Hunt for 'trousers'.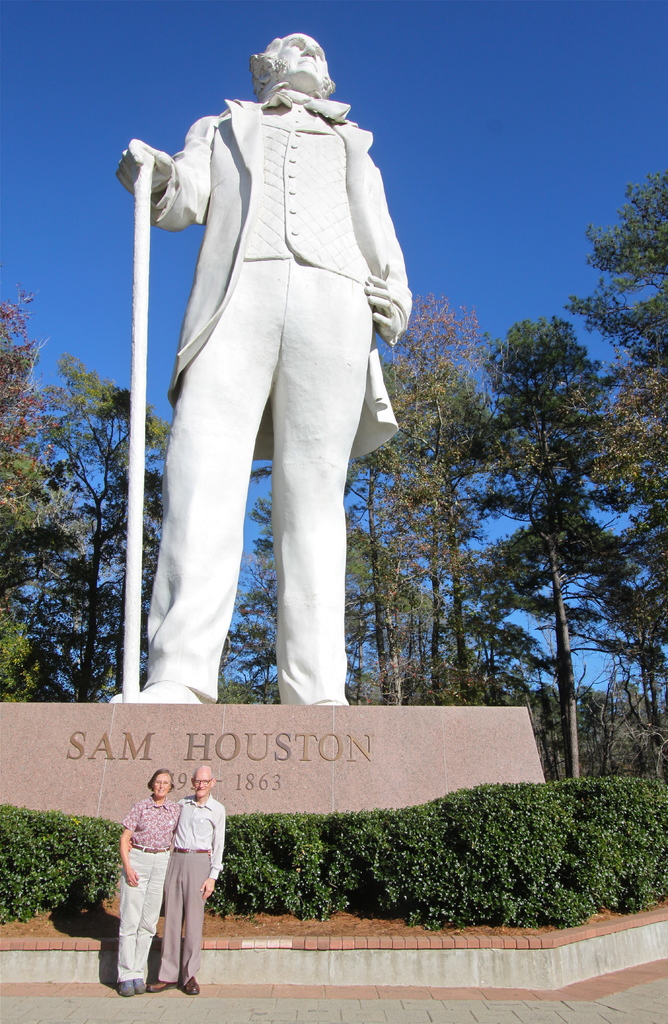
Hunted down at <region>132, 257, 369, 704</region>.
